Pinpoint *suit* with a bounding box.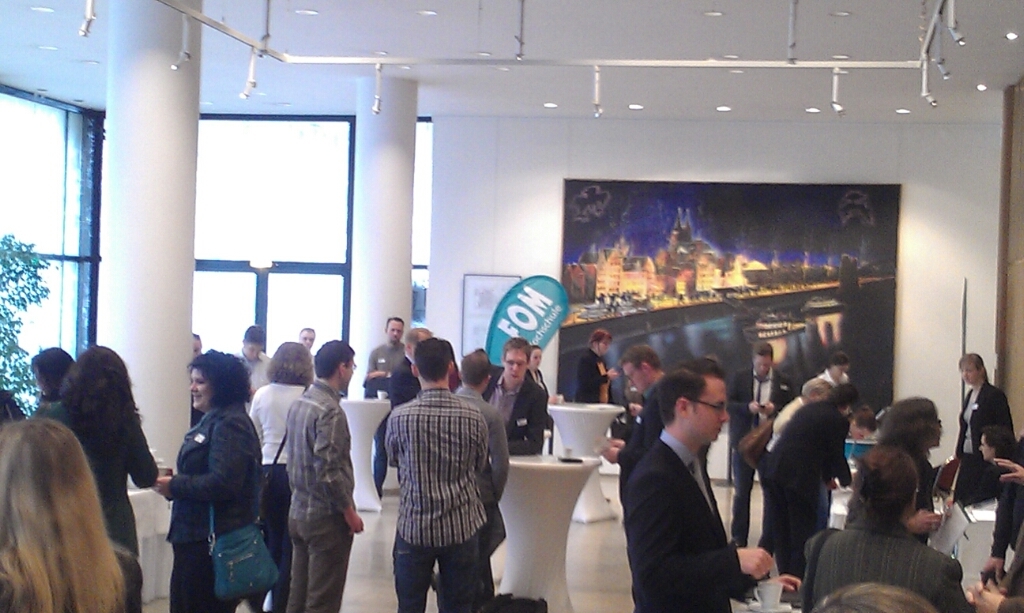
(x1=574, y1=349, x2=617, y2=403).
